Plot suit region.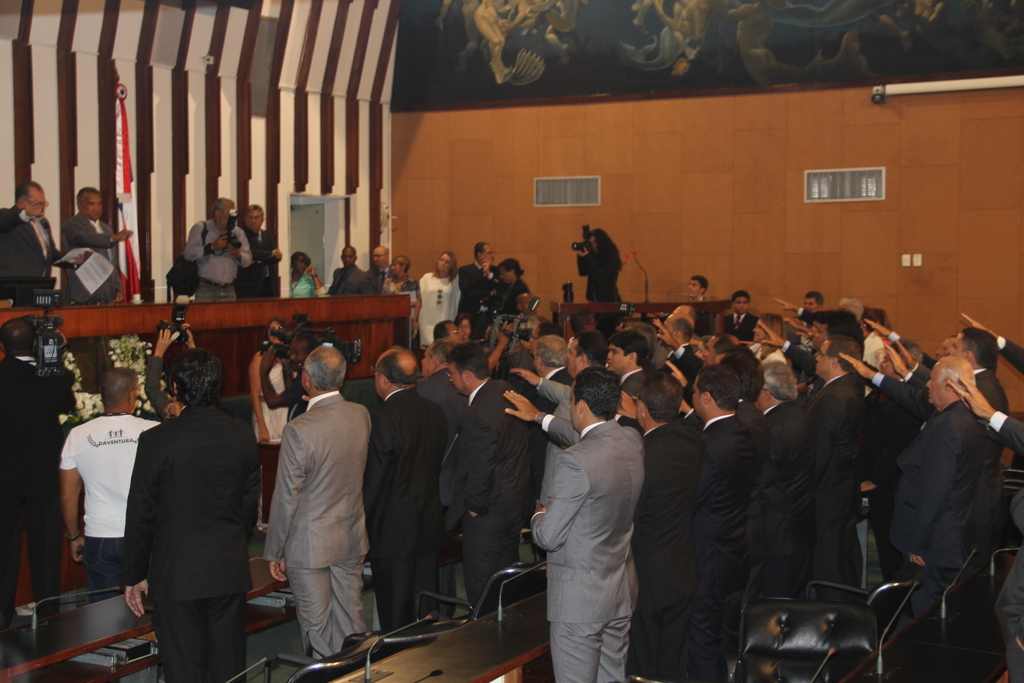
Plotted at bbox=[237, 227, 282, 297].
